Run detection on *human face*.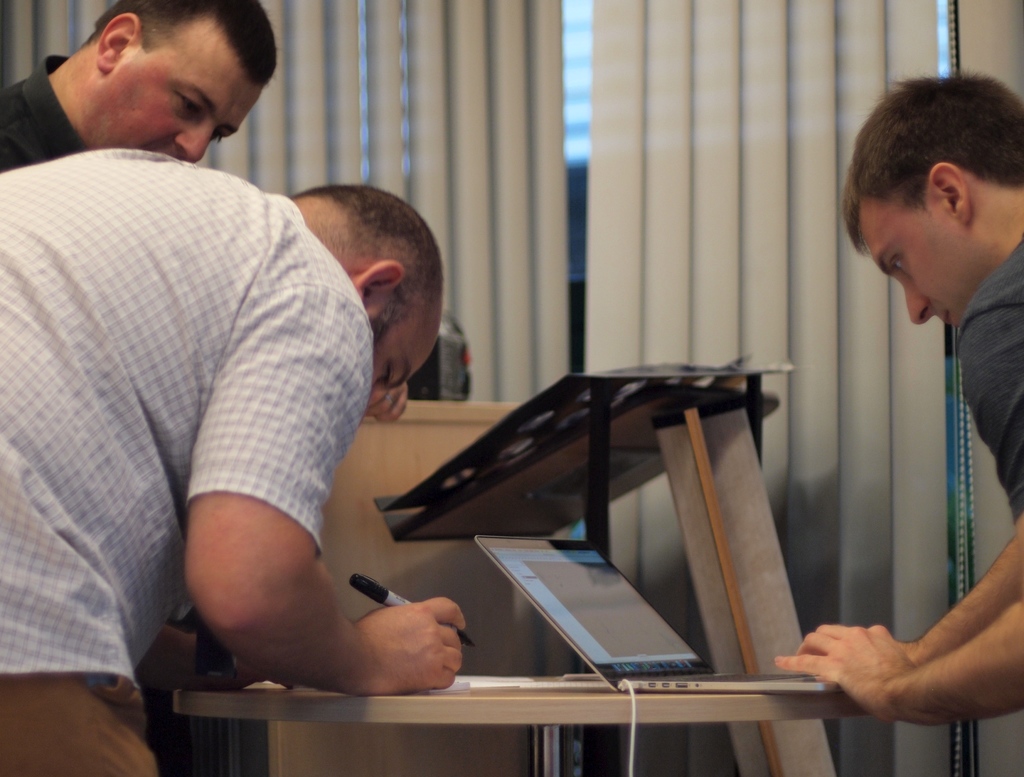
Result: 365,310,441,408.
